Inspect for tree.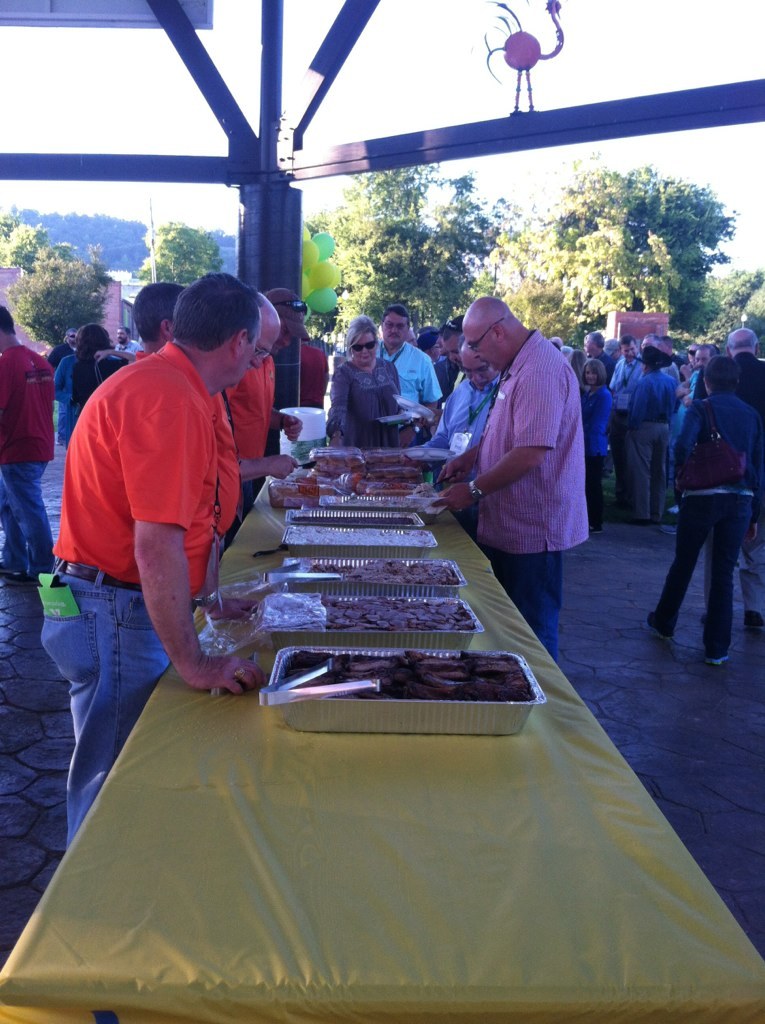
Inspection: x1=307, y1=168, x2=508, y2=342.
